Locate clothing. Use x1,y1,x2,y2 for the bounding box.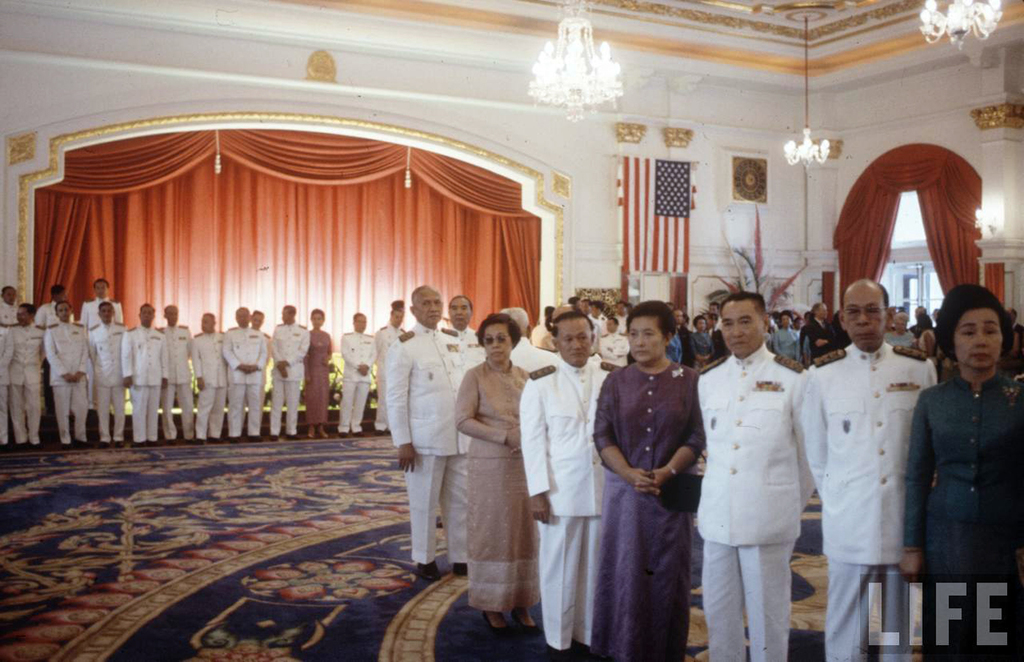
300,328,329,424.
